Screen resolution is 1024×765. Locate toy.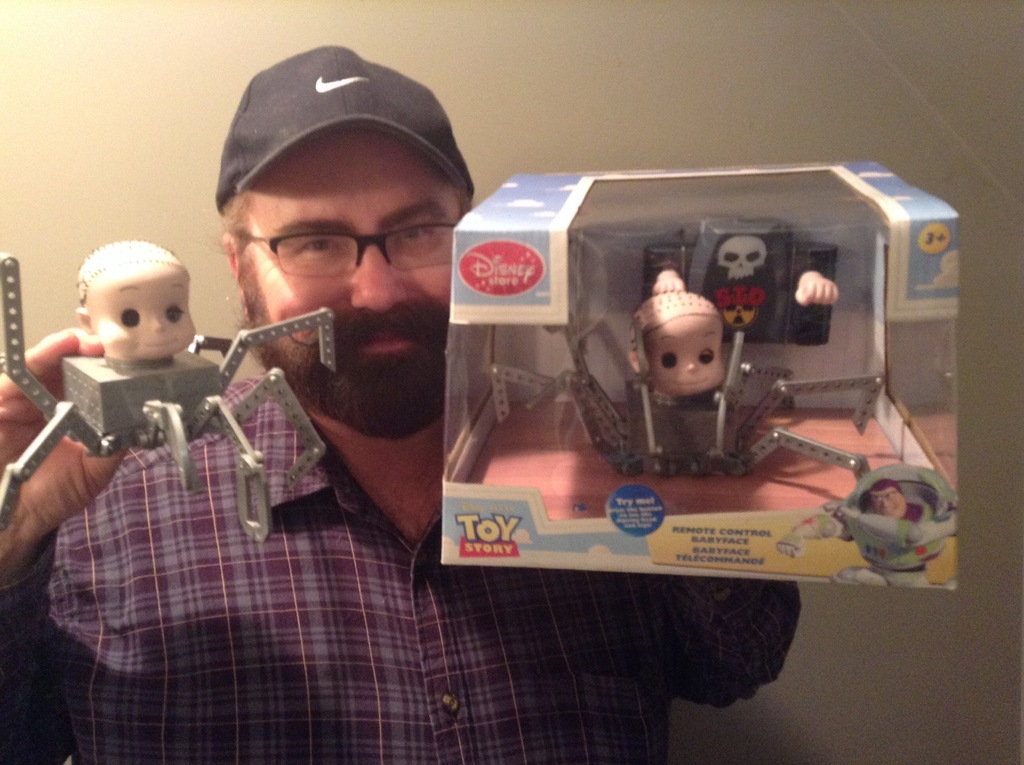
box=[778, 463, 972, 588].
